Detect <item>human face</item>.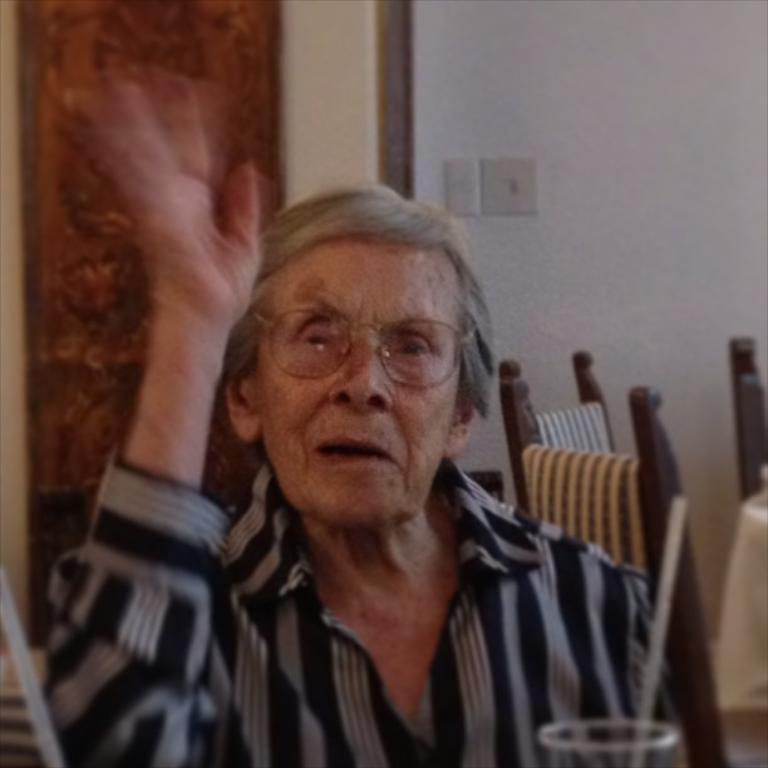
Detected at [255, 243, 461, 528].
